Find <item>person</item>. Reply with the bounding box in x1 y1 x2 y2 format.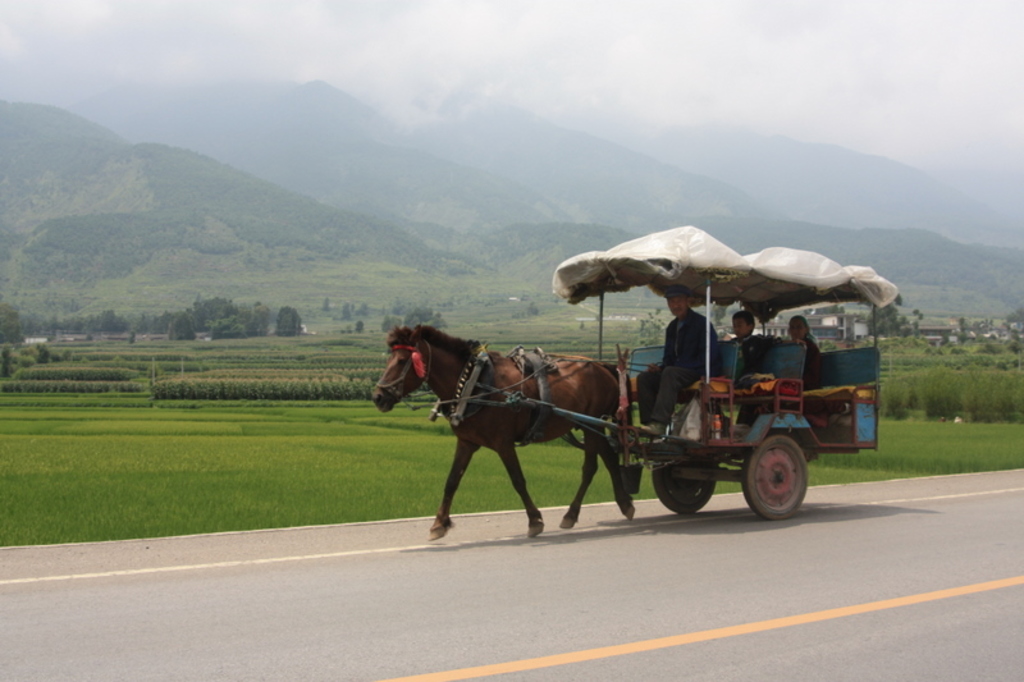
731 312 765 388.
